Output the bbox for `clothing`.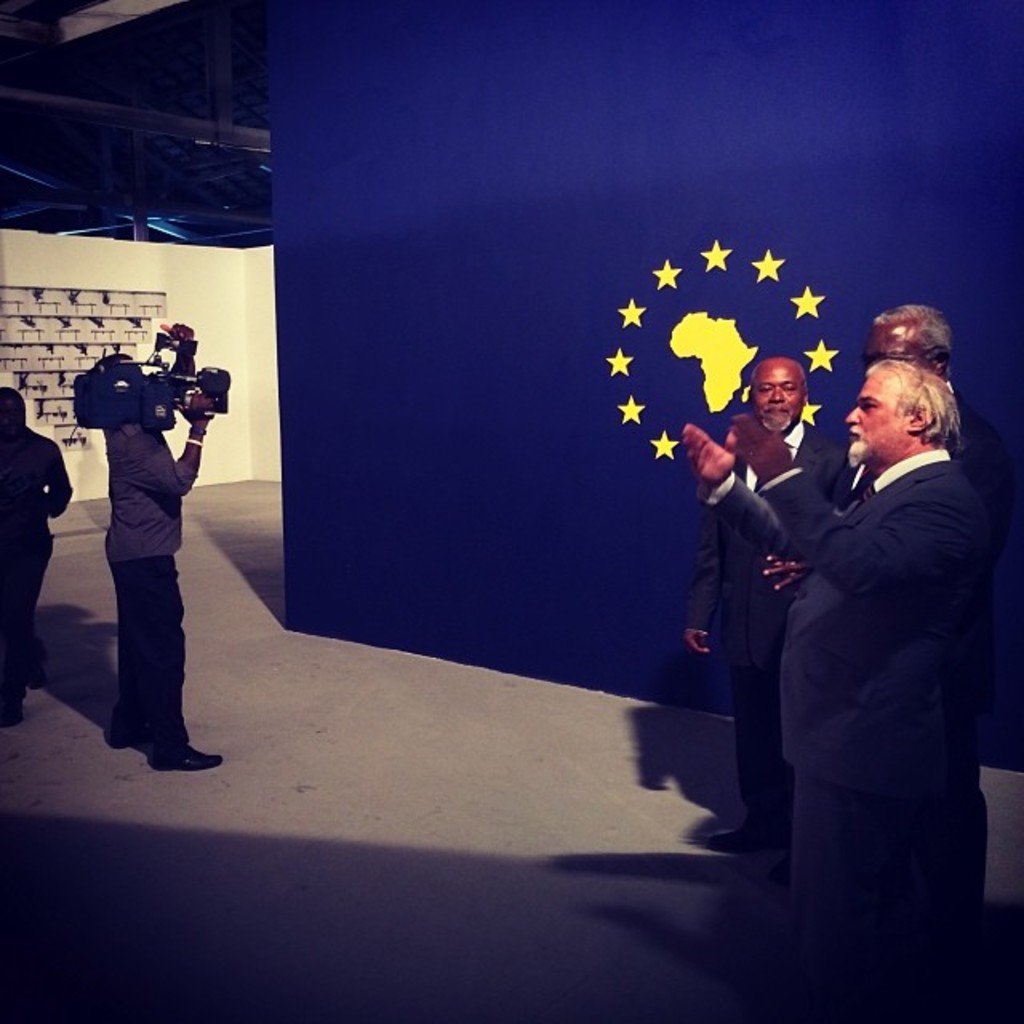
853/368/995/483.
